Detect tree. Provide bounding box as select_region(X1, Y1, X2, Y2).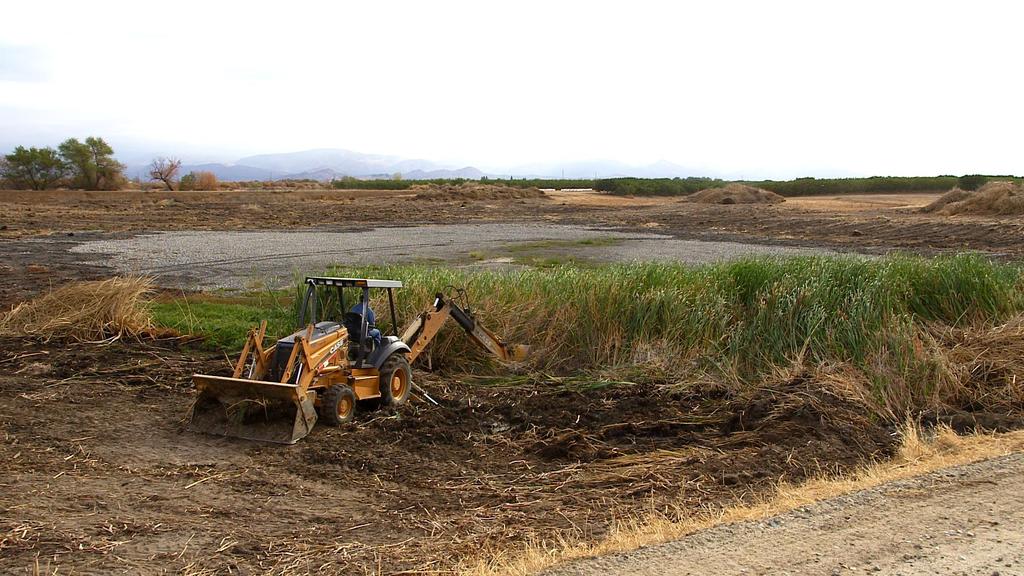
select_region(45, 124, 111, 184).
